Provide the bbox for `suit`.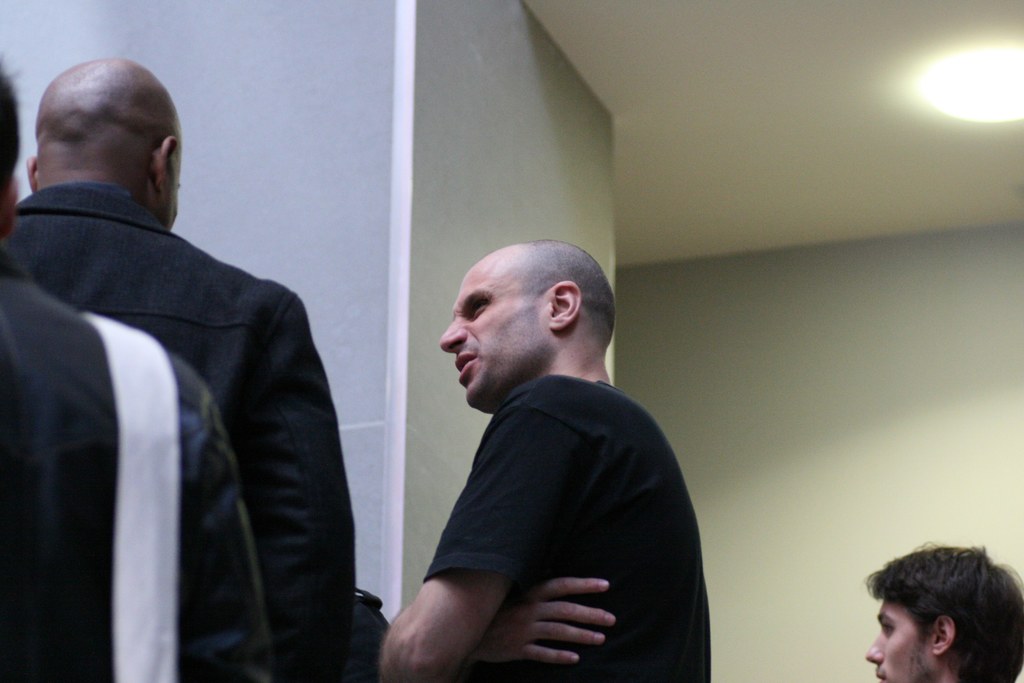
bbox=(0, 180, 358, 682).
